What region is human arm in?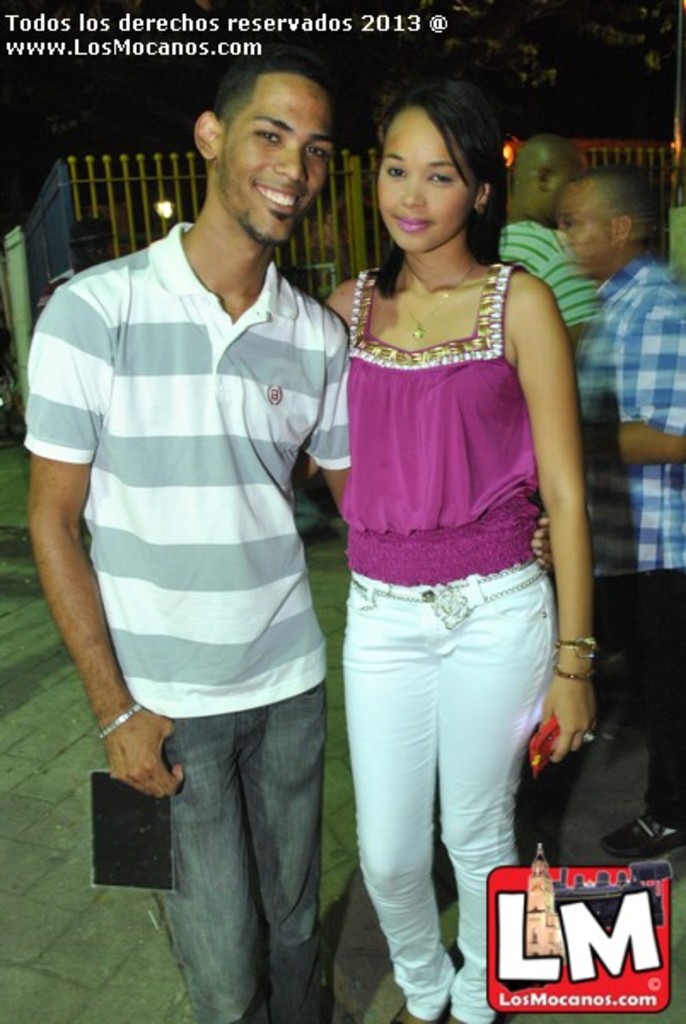
select_region(20, 300, 177, 817).
